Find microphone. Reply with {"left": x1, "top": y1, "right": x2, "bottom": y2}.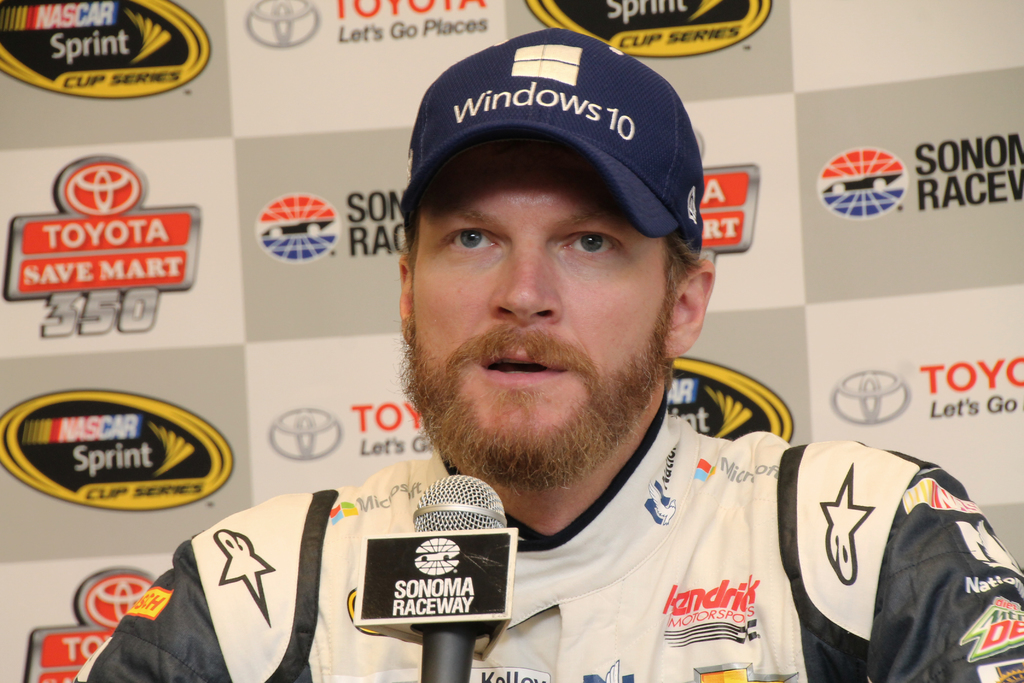
{"left": 353, "top": 472, "right": 521, "bottom": 682}.
